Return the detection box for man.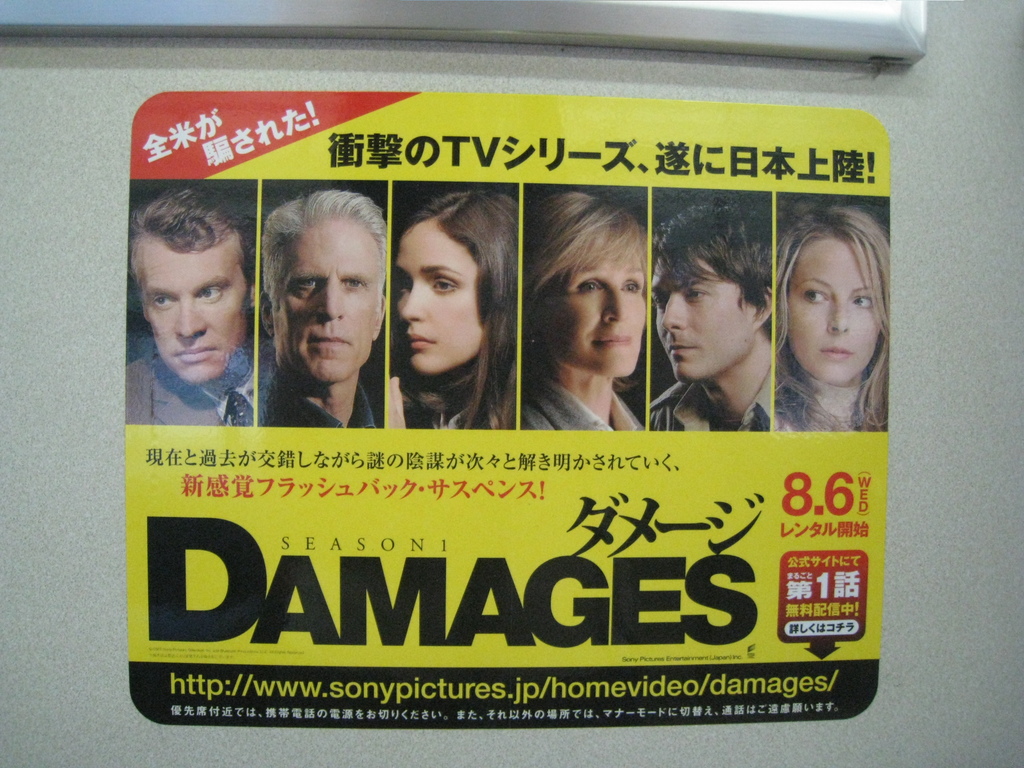
x1=641 y1=233 x2=803 y2=441.
